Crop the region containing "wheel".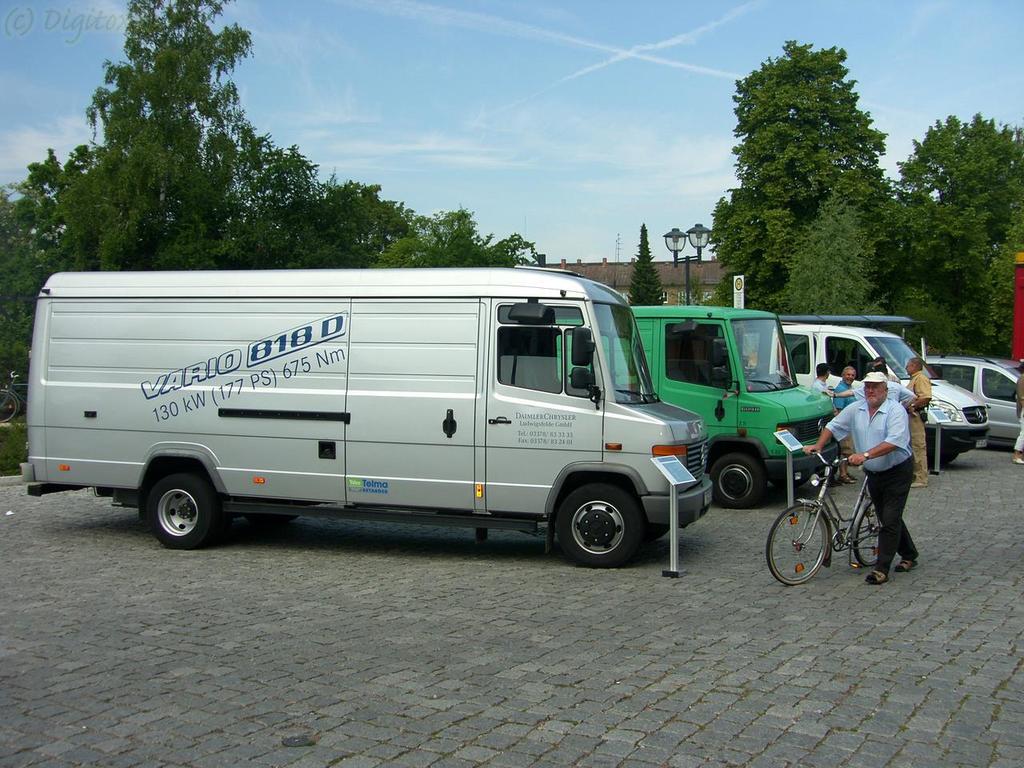
Crop region: <region>248, 513, 301, 523</region>.
